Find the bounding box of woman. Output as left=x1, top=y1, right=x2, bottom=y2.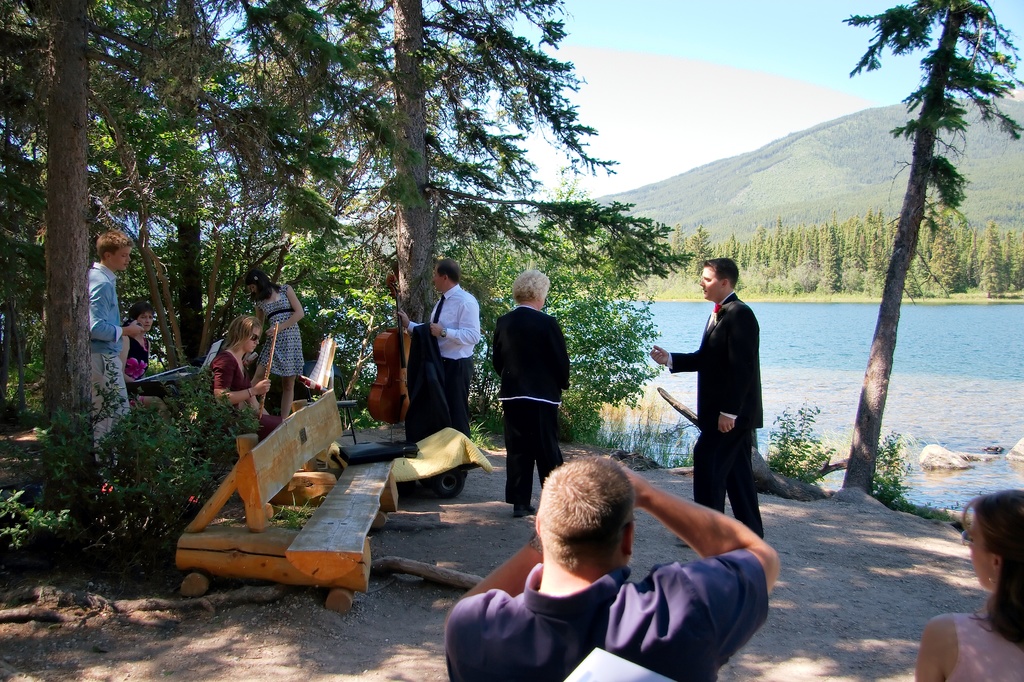
left=118, top=304, right=180, bottom=419.
